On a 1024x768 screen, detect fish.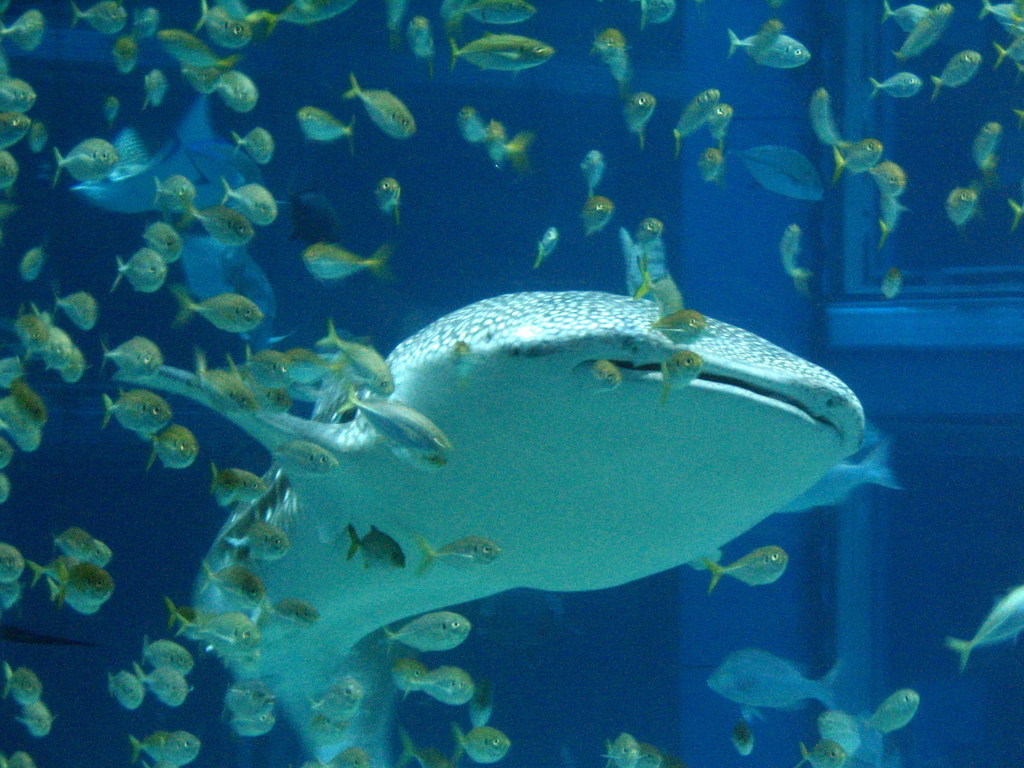
Rect(201, 0, 244, 50).
